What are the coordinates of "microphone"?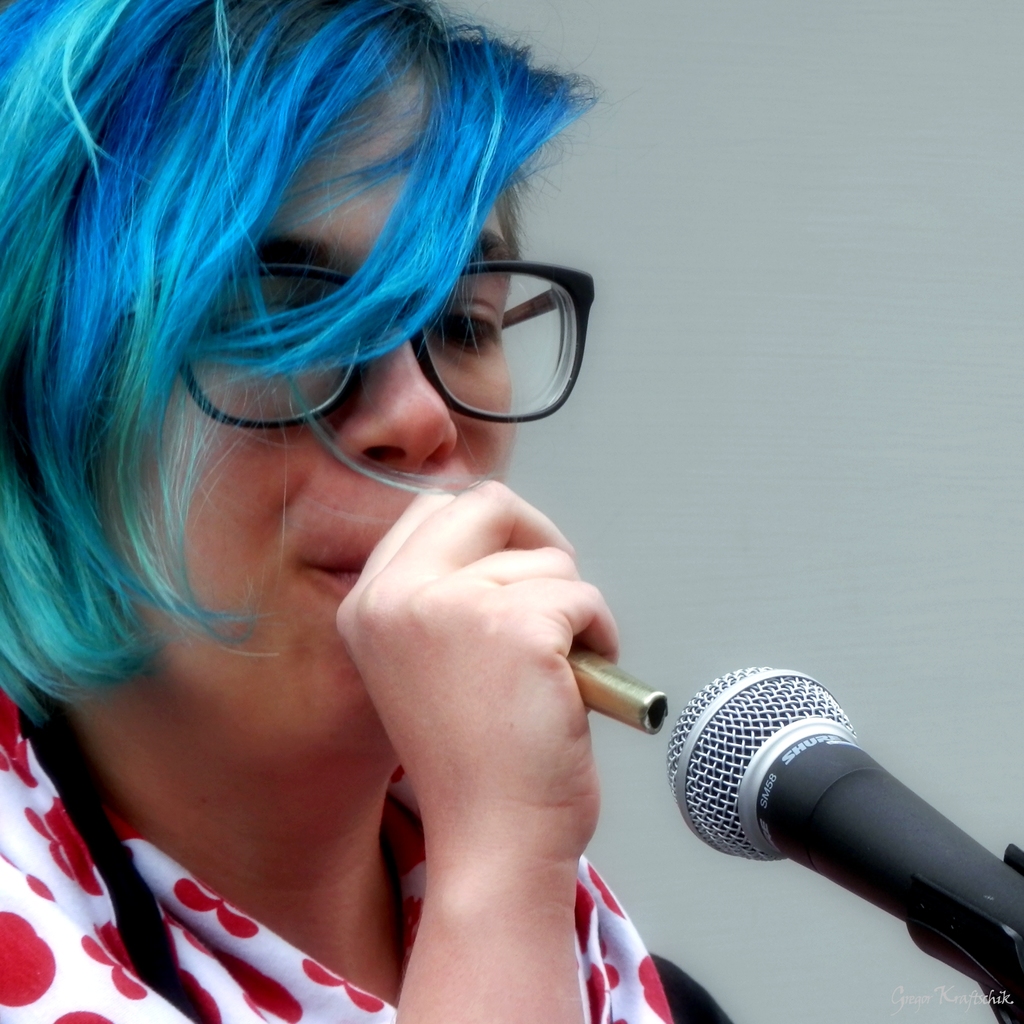
BBox(655, 653, 1023, 1005).
